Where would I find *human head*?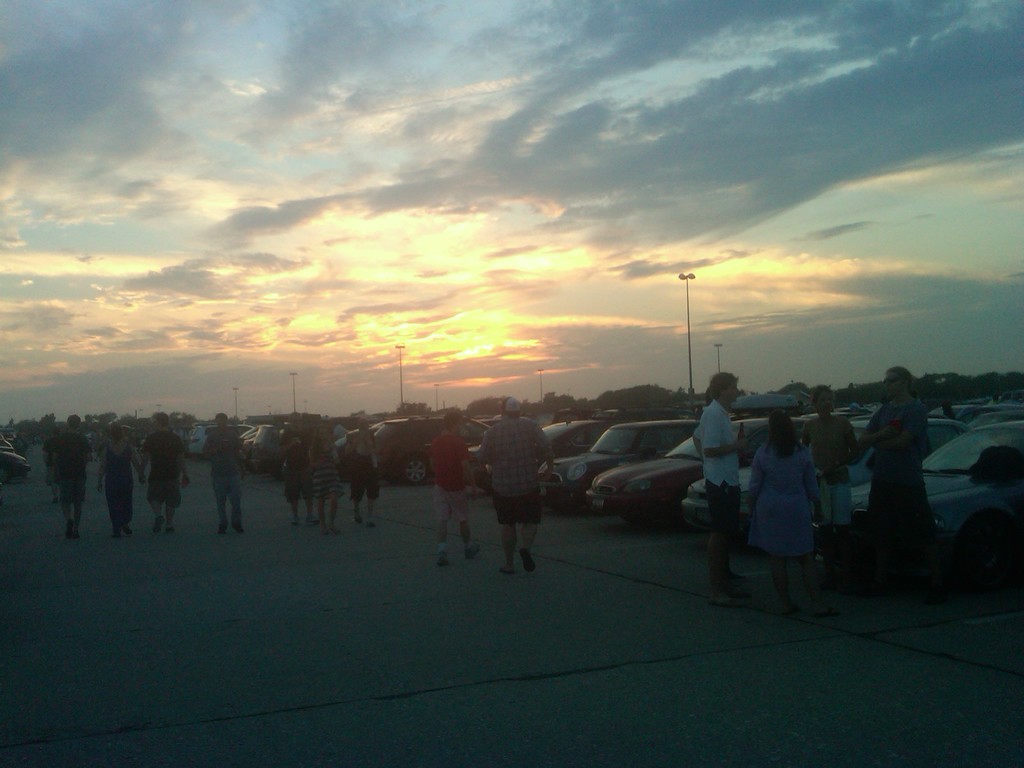
At 49 426 60 436.
